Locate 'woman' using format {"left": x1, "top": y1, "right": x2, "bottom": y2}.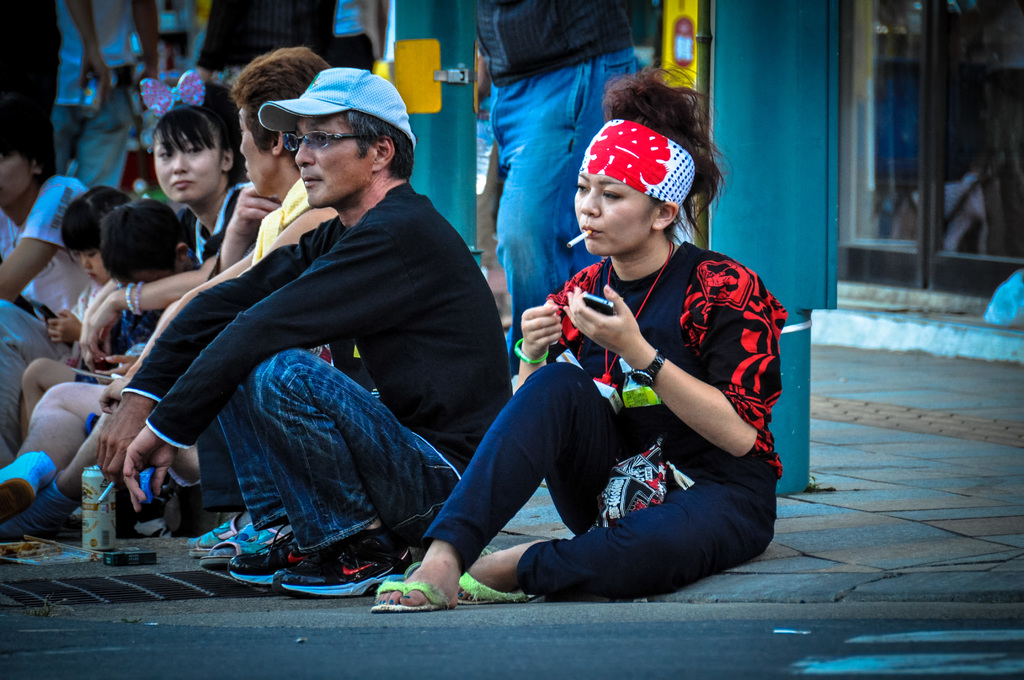
{"left": 374, "top": 108, "right": 758, "bottom": 622}.
